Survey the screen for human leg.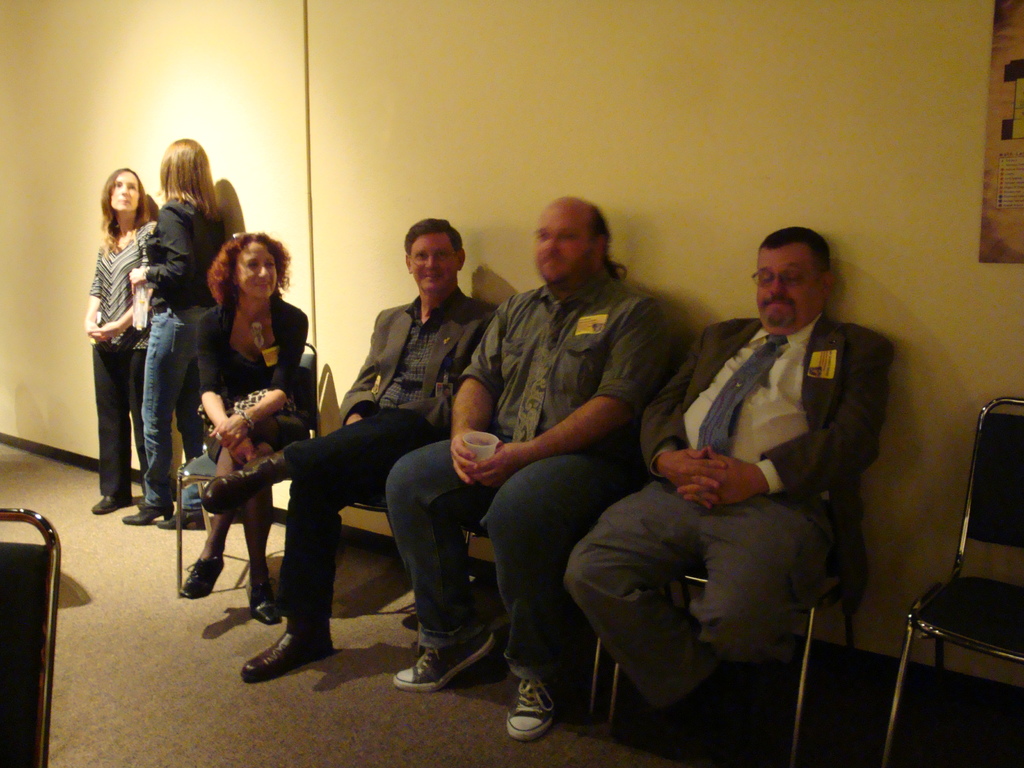
Survey found: <box>121,302,194,523</box>.
